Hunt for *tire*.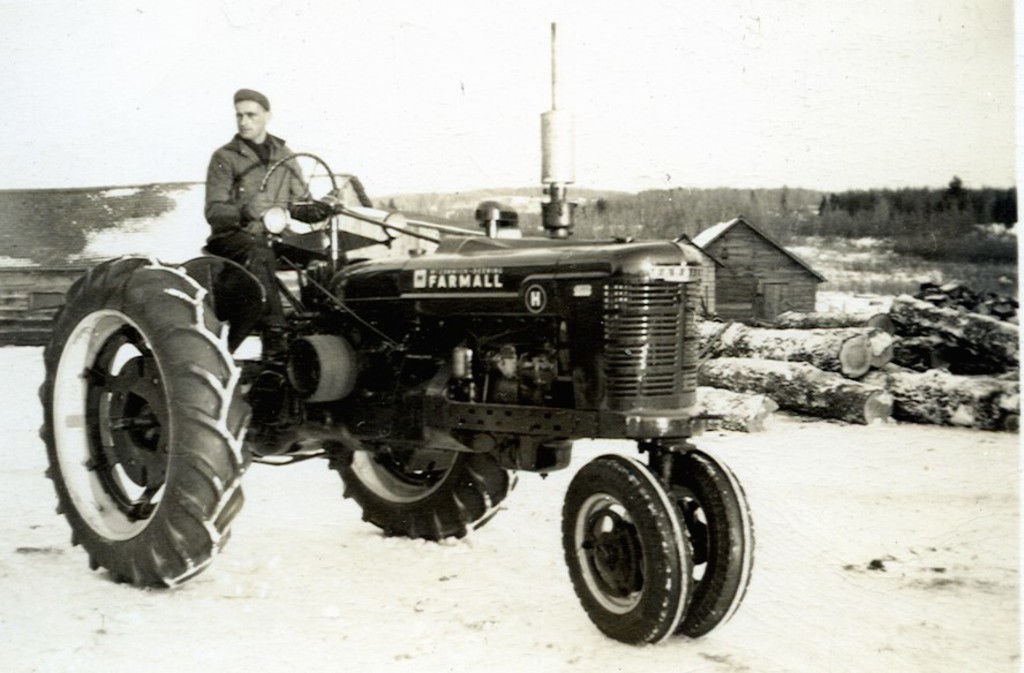
Hunted down at 38, 250, 241, 596.
